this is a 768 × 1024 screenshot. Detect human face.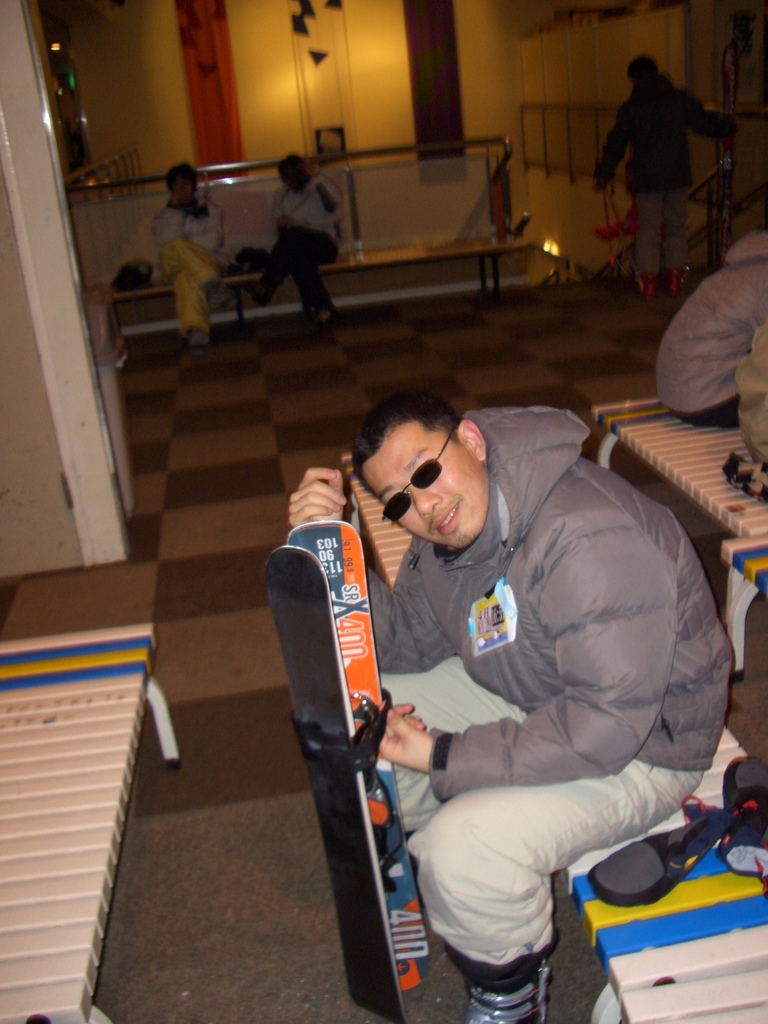
<box>359,413,495,554</box>.
